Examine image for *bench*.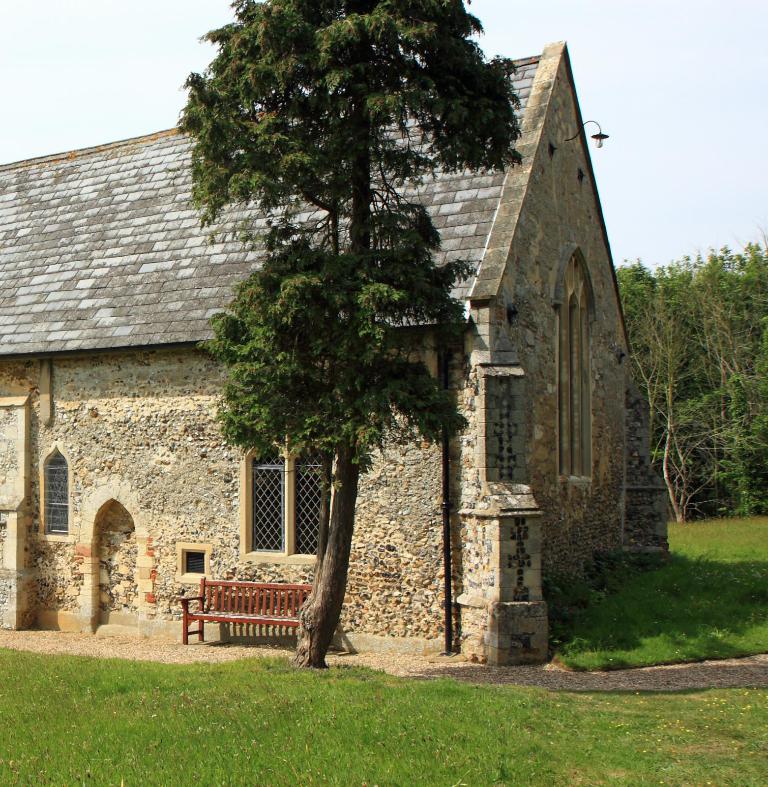
Examination result: <bbox>179, 576, 312, 644</bbox>.
